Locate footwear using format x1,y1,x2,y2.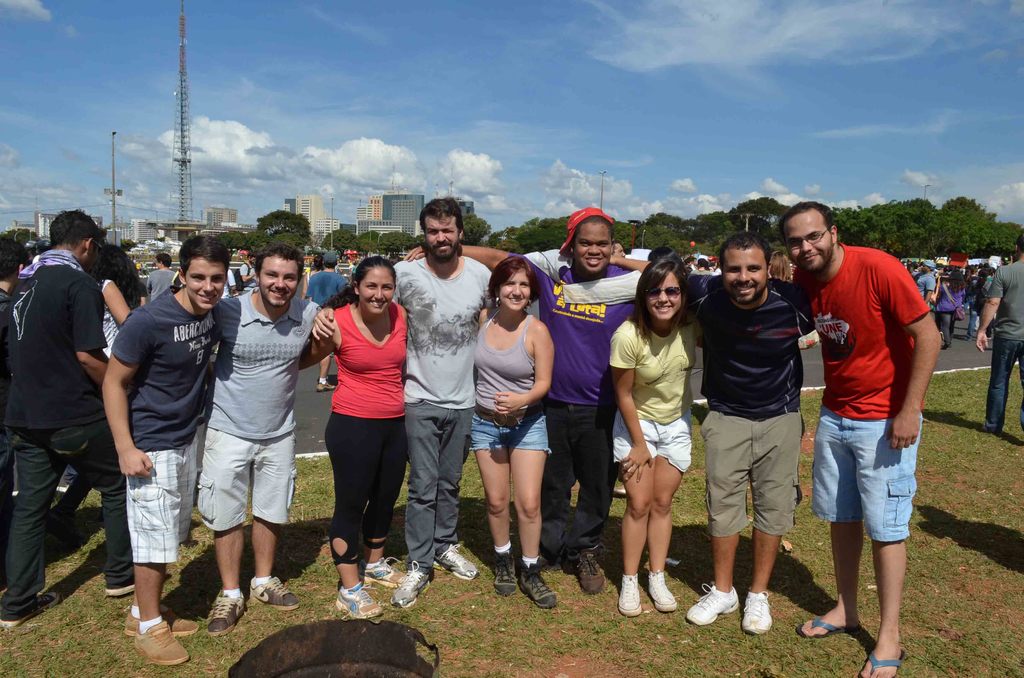
204,586,246,640.
